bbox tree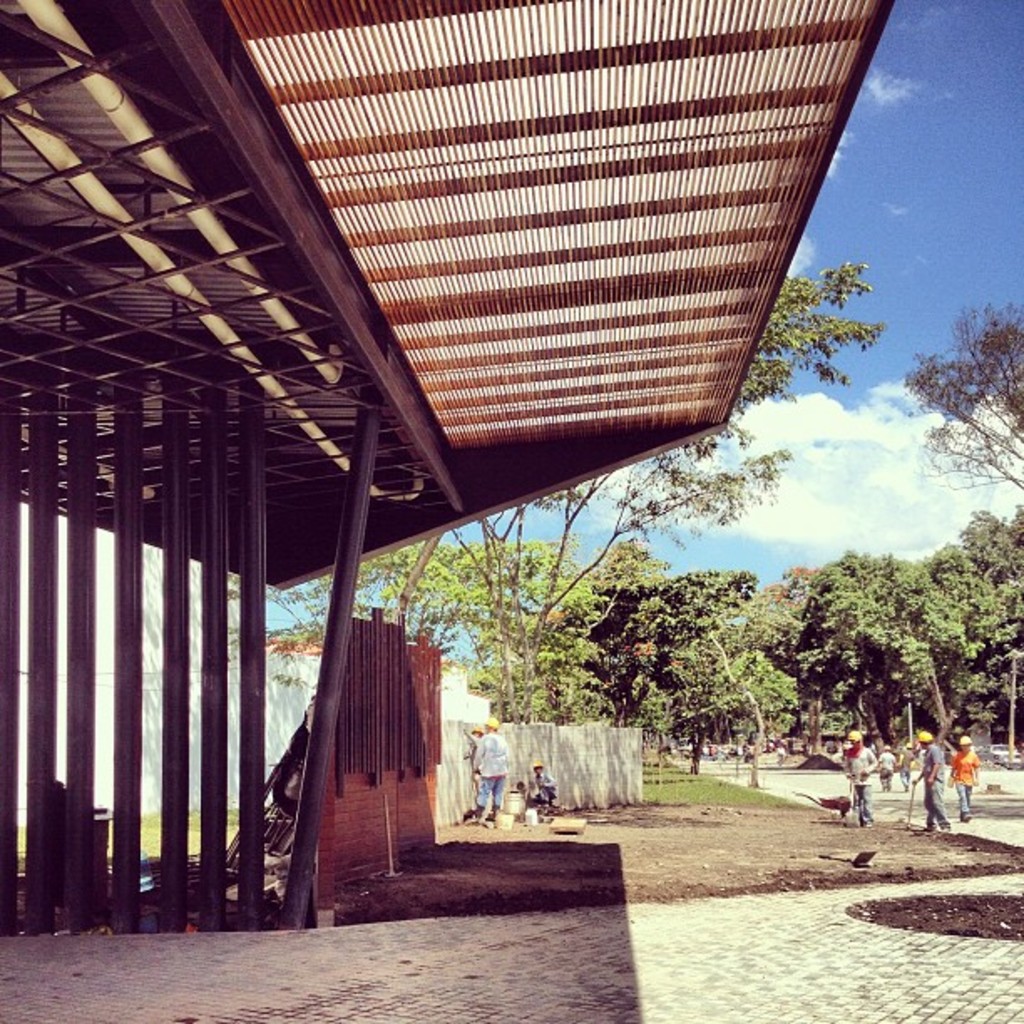
l=902, t=298, r=1022, b=497
